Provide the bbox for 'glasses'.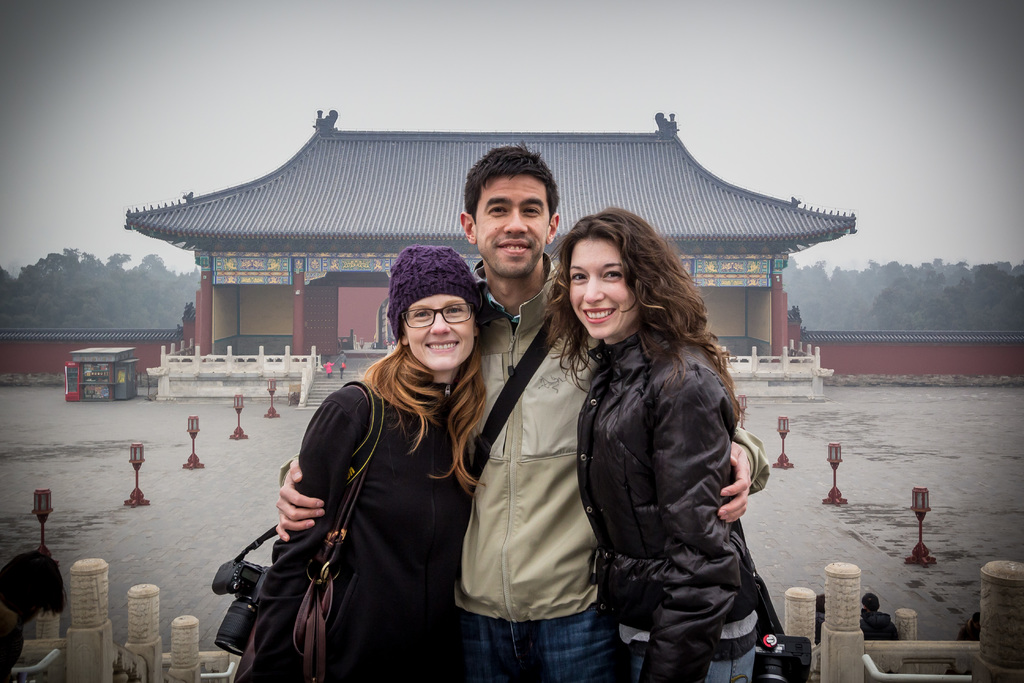
[402, 299, 473, 328].
